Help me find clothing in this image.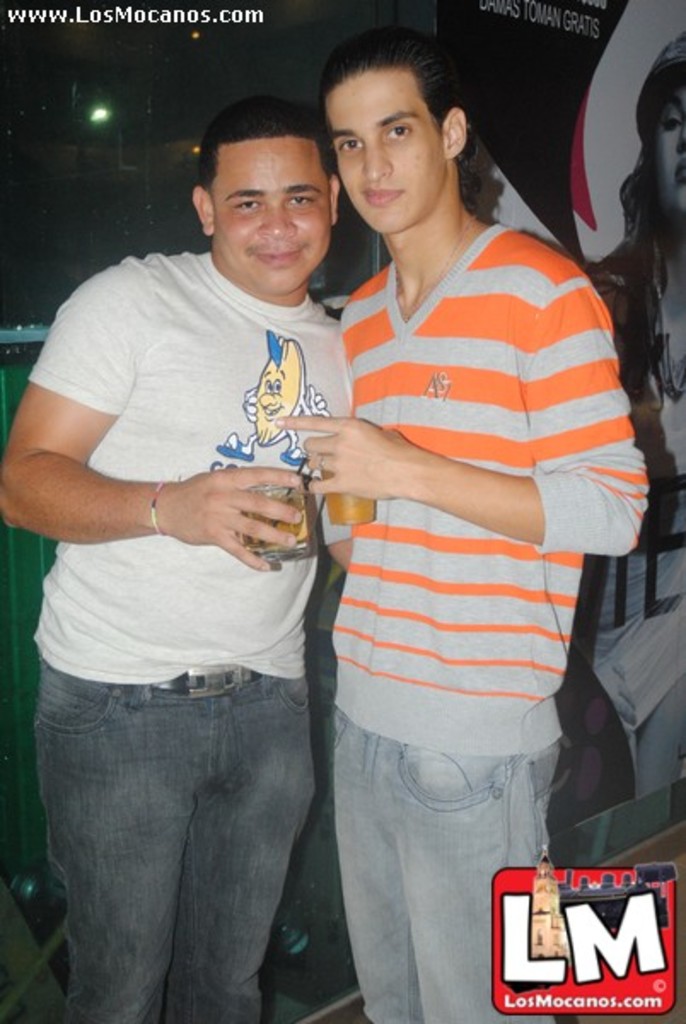
Found it: left=0, top=239, right=345, bottom=1022.
